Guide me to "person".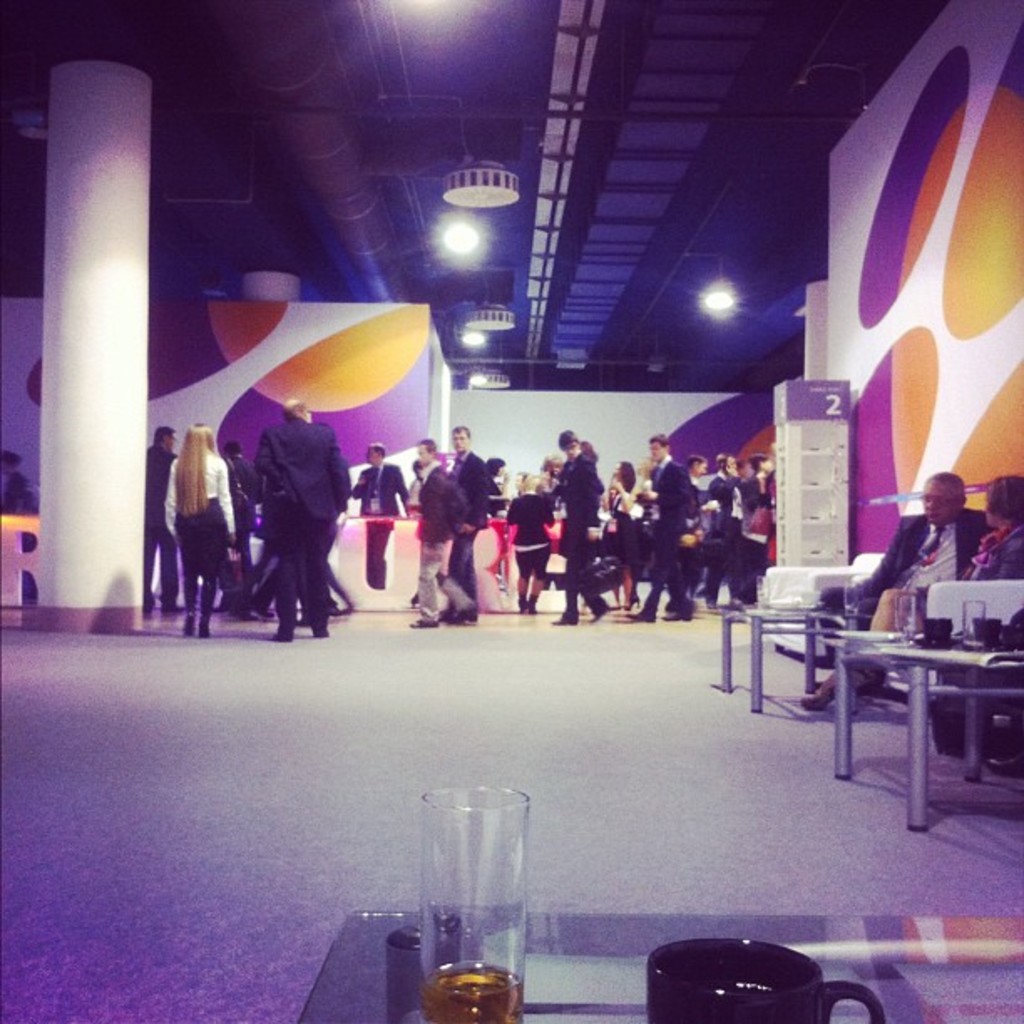
Guidance: {"left": 228, "top": 380, "right": 348, "bottom": 644}.
